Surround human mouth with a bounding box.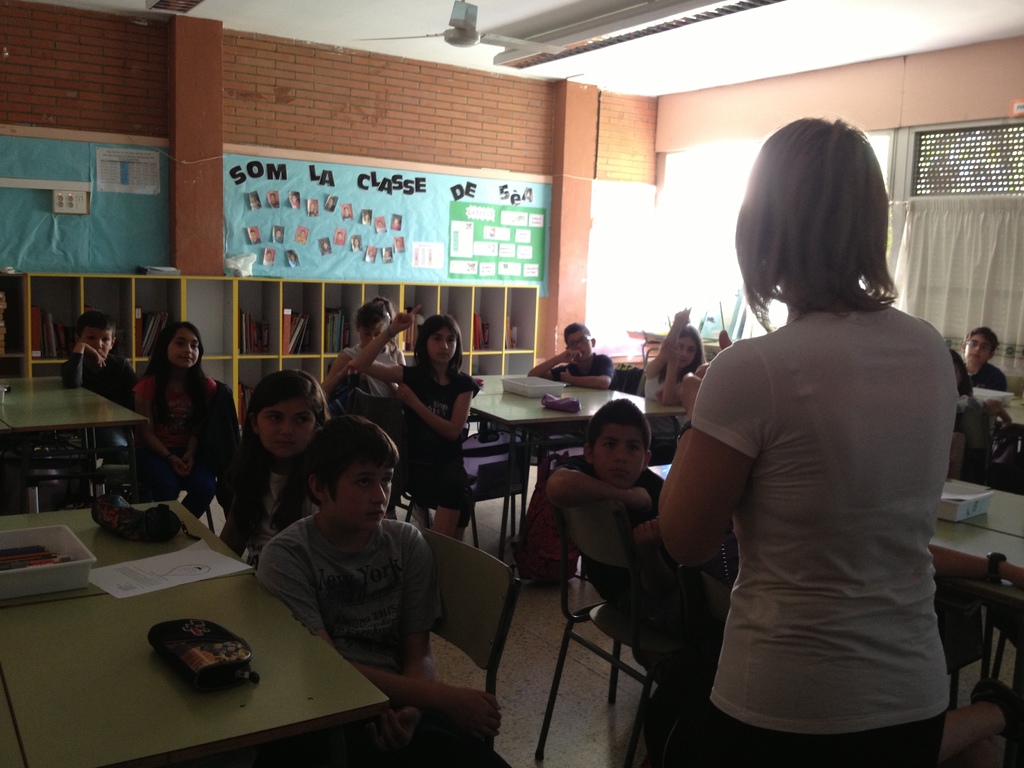
434, 352, 450, 364.
